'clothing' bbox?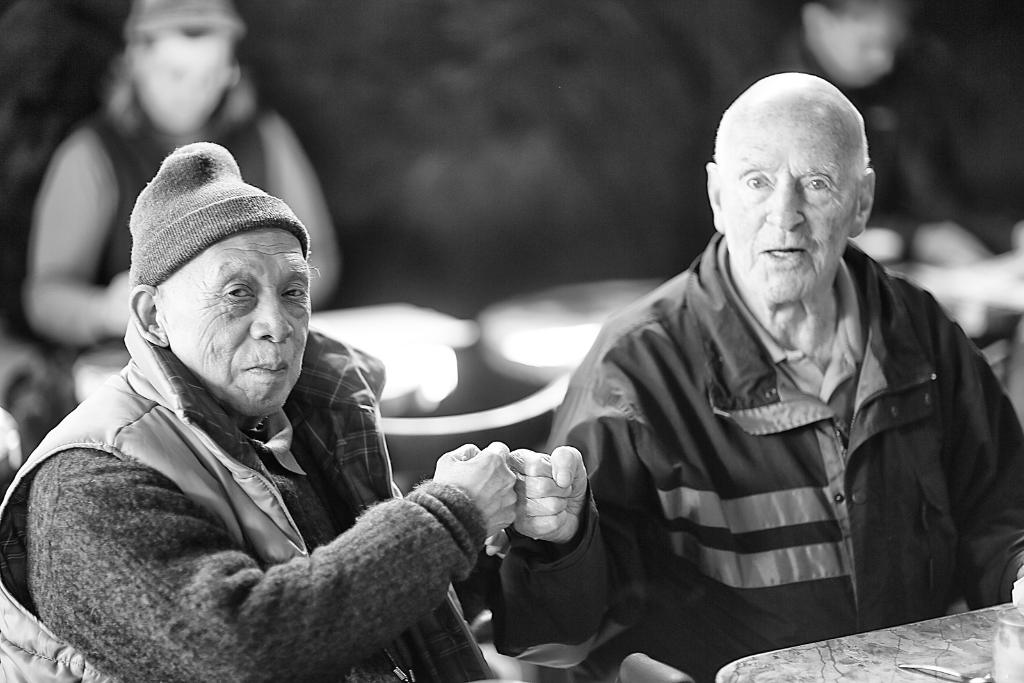
[left=0, top=320, right=508, bottom=682]
